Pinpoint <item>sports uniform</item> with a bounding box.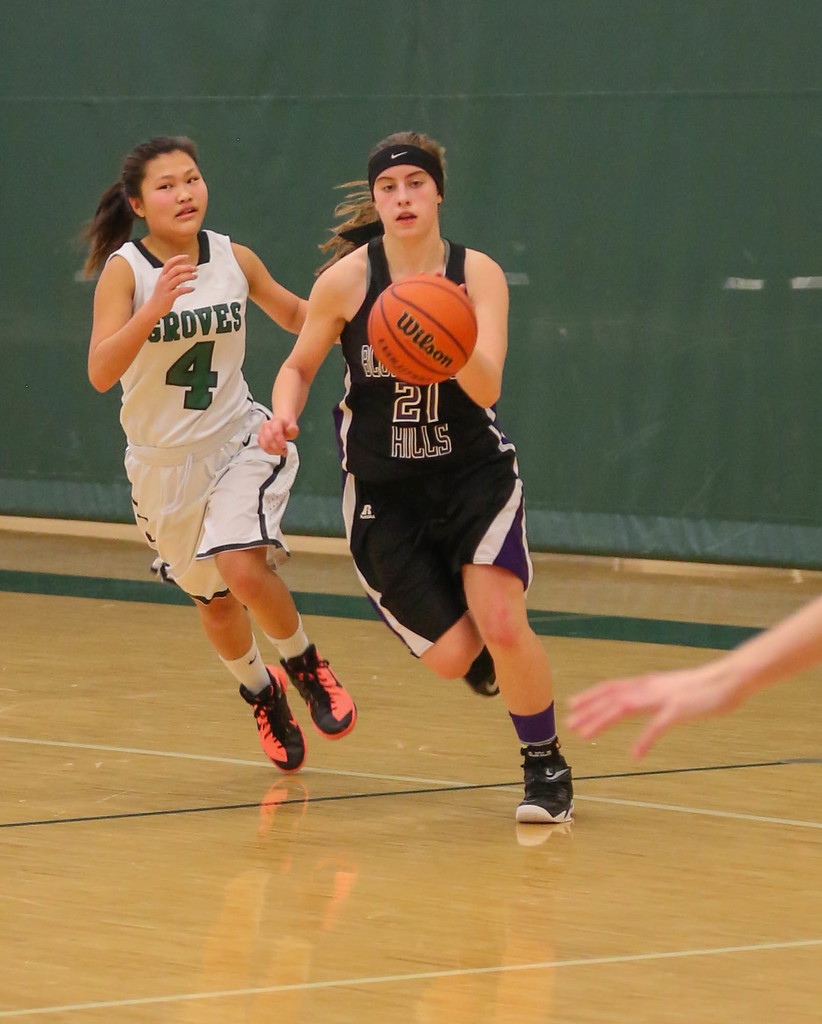
left=121, top=227, right=304, bottom=604.
